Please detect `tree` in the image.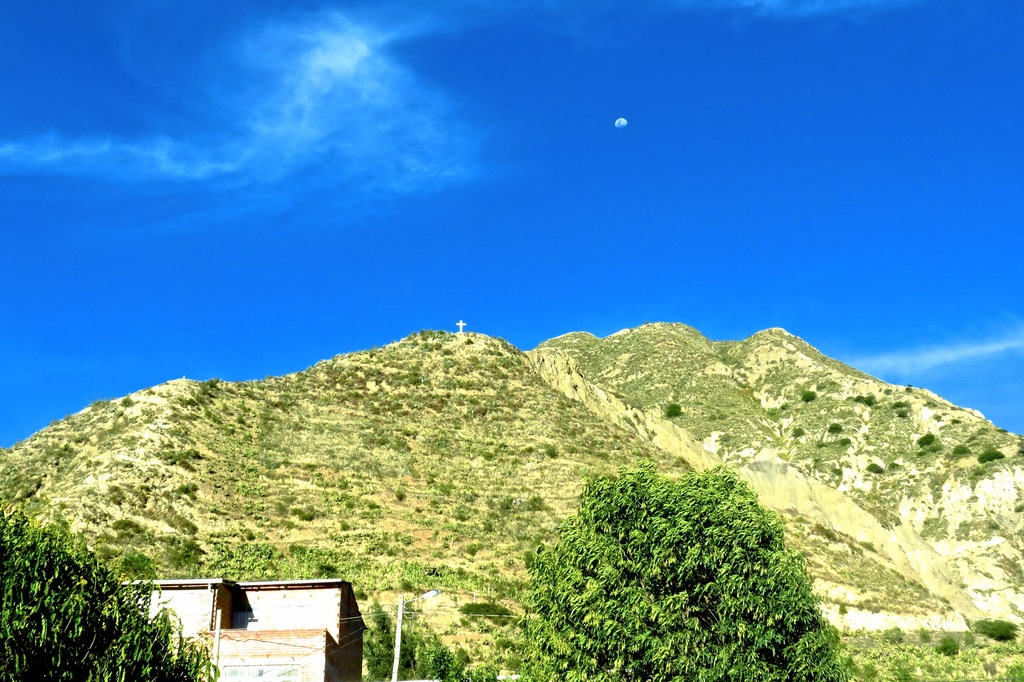
region(919, 627, 934, 643).
